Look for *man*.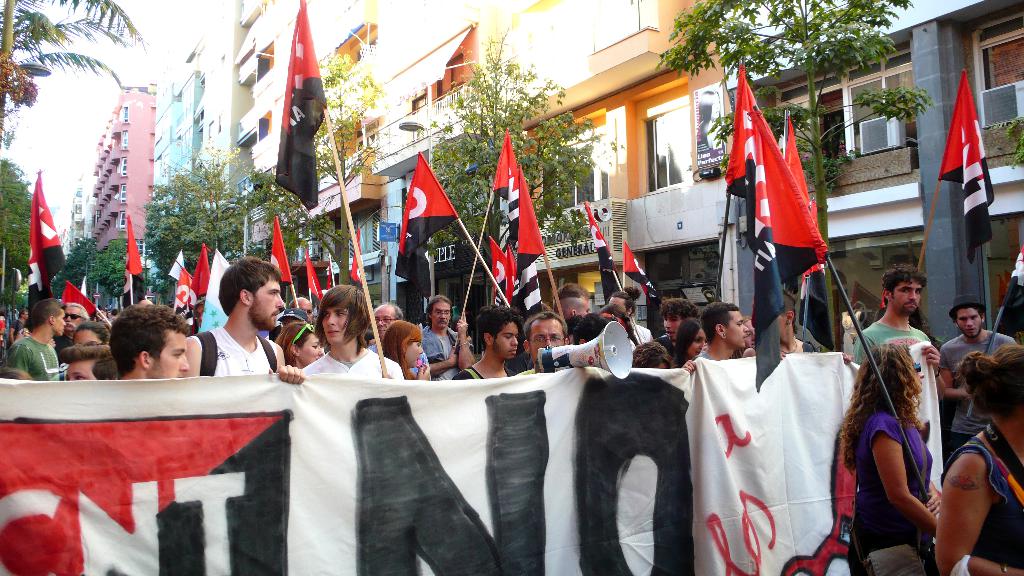
Found: 610/285/657/346.
